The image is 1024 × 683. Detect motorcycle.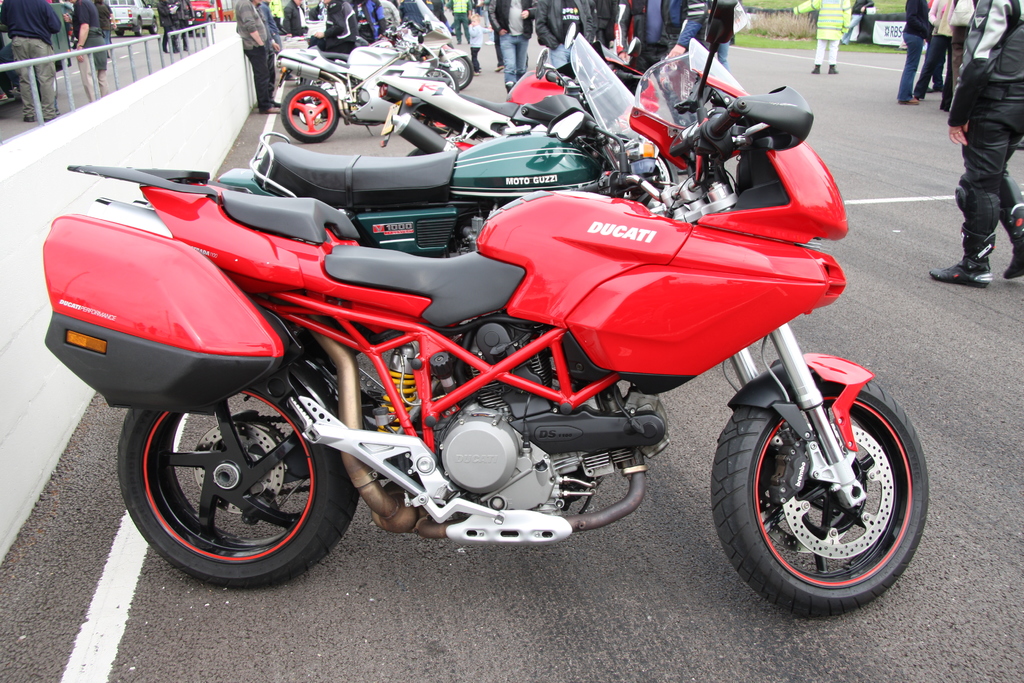
Detection: crop(371, 37, 653, 157).
